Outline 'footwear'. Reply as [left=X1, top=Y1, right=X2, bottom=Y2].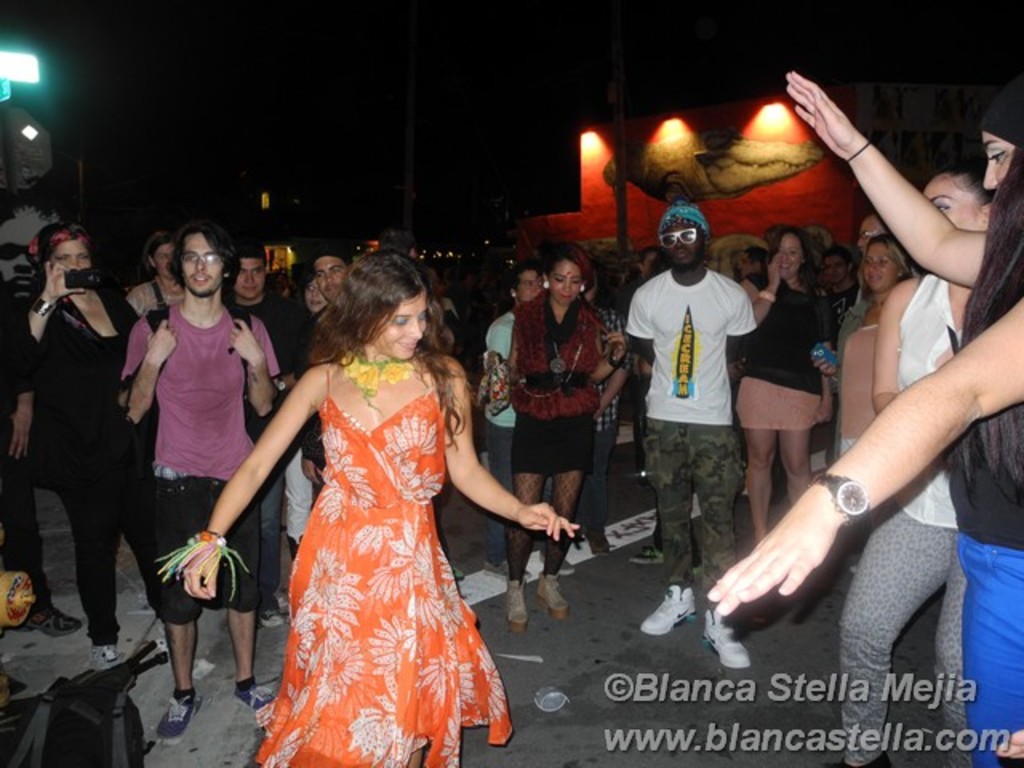
[left=235, top=675, right=272, bottom=704].
